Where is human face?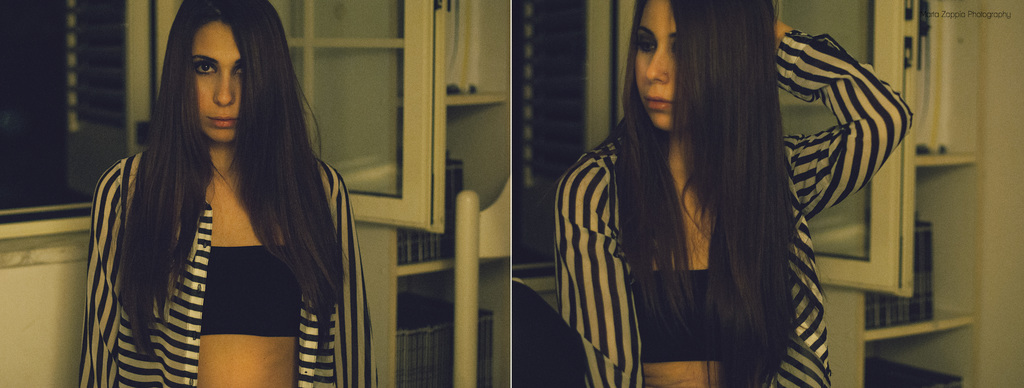
630, 0, 678, 137.
